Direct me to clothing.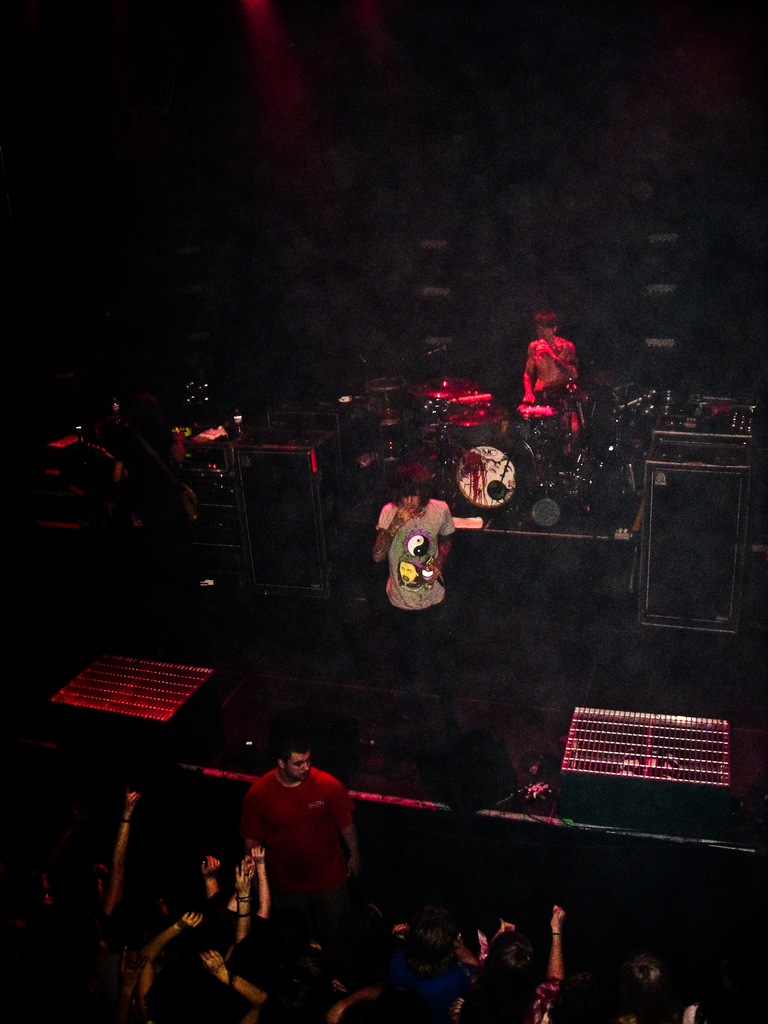
Direction: <box>239,760,360,920</box>.
